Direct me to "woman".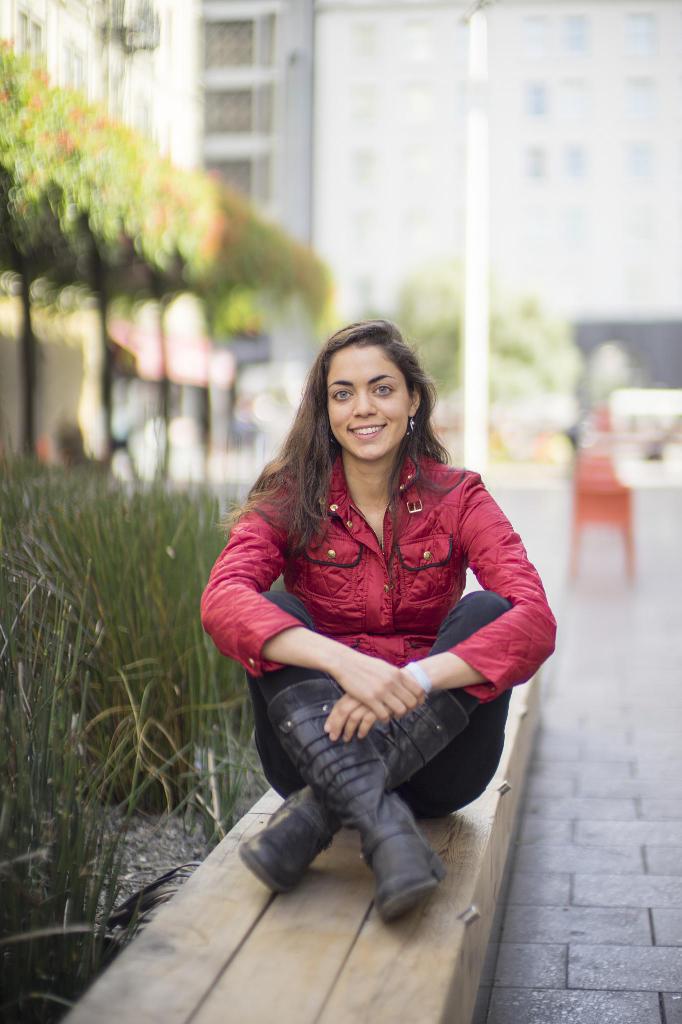
Direction: pyautogui.locateOnScreen(183, 296, 563, 944).
